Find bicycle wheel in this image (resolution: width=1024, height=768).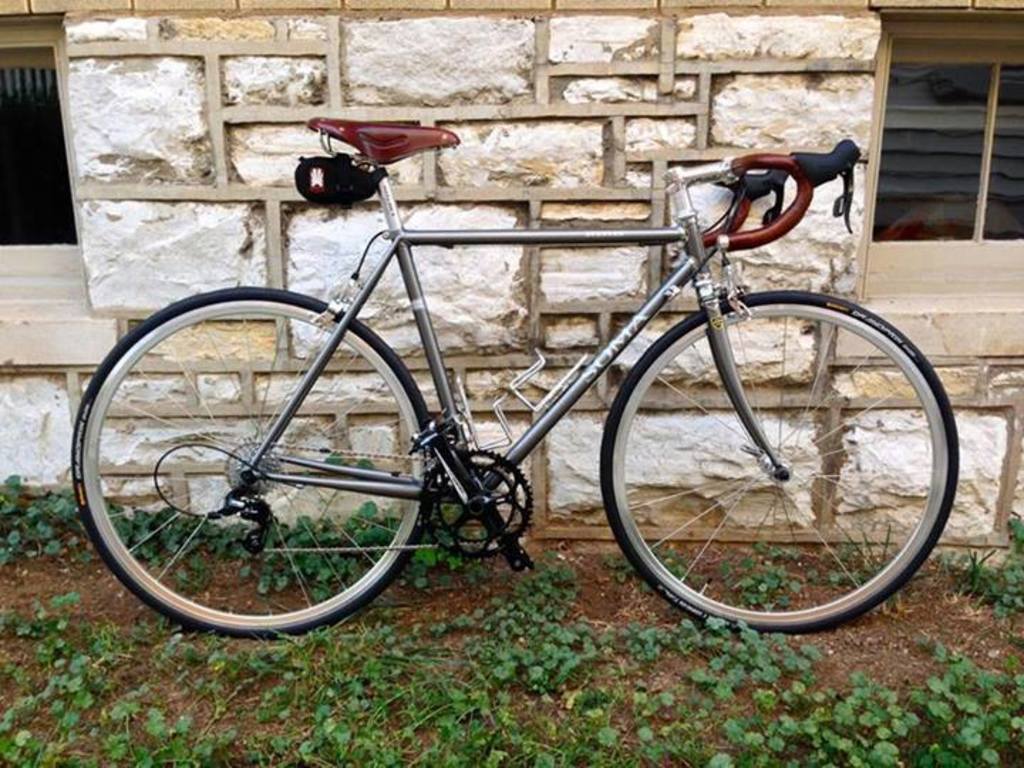
pyautogui.locateOnScreen(82, 300, 472, 650).
